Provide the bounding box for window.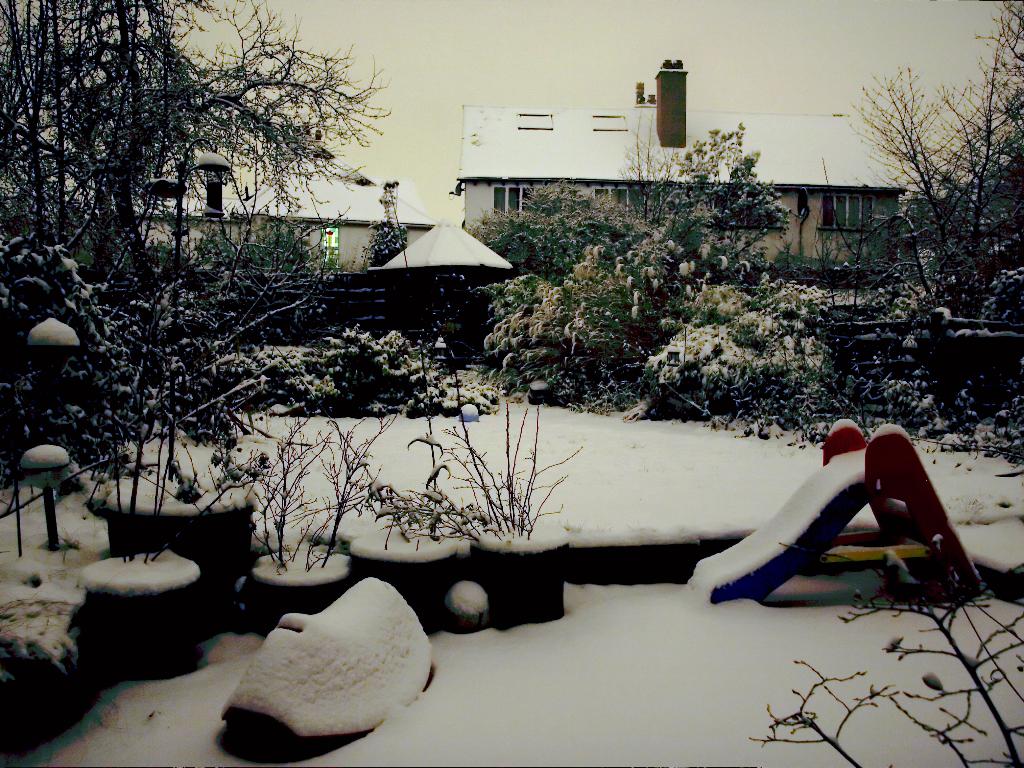
(x1=599, y1=185, x2=630, y2=209).
